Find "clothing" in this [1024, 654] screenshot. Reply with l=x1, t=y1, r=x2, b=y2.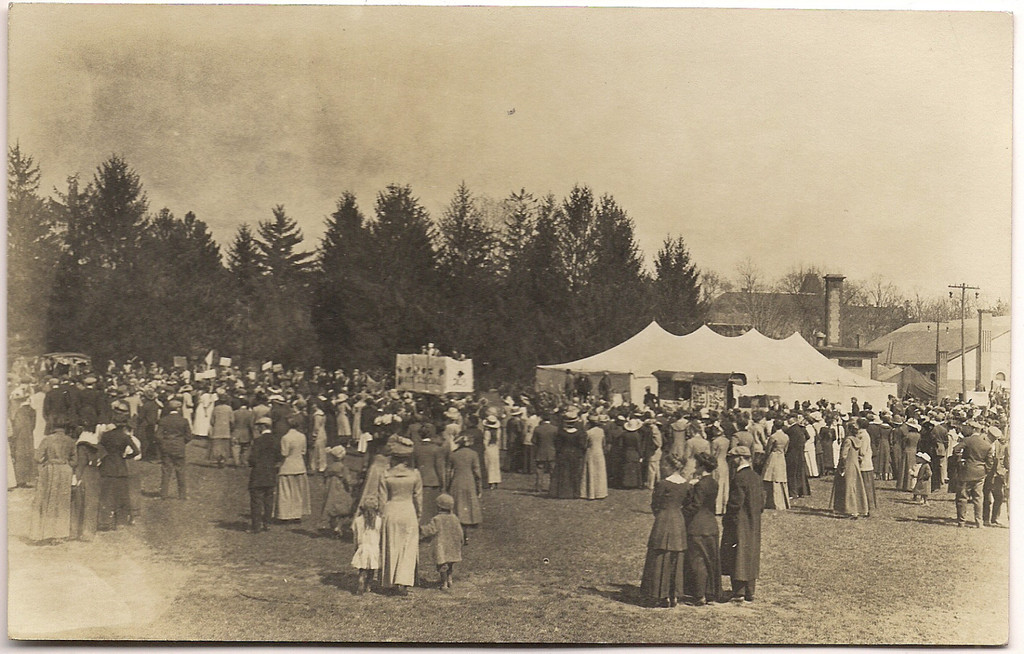
l=248, t=430, r=284, b=535.
